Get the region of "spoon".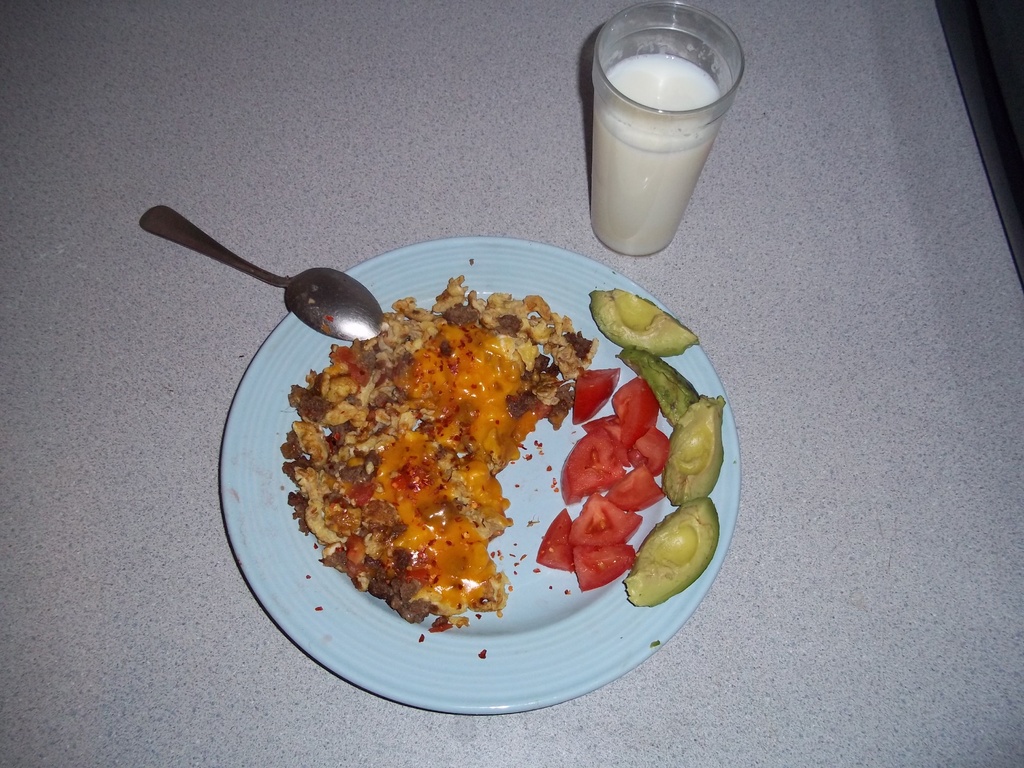
x1=136, y1=204, x2=386, y2=341.
